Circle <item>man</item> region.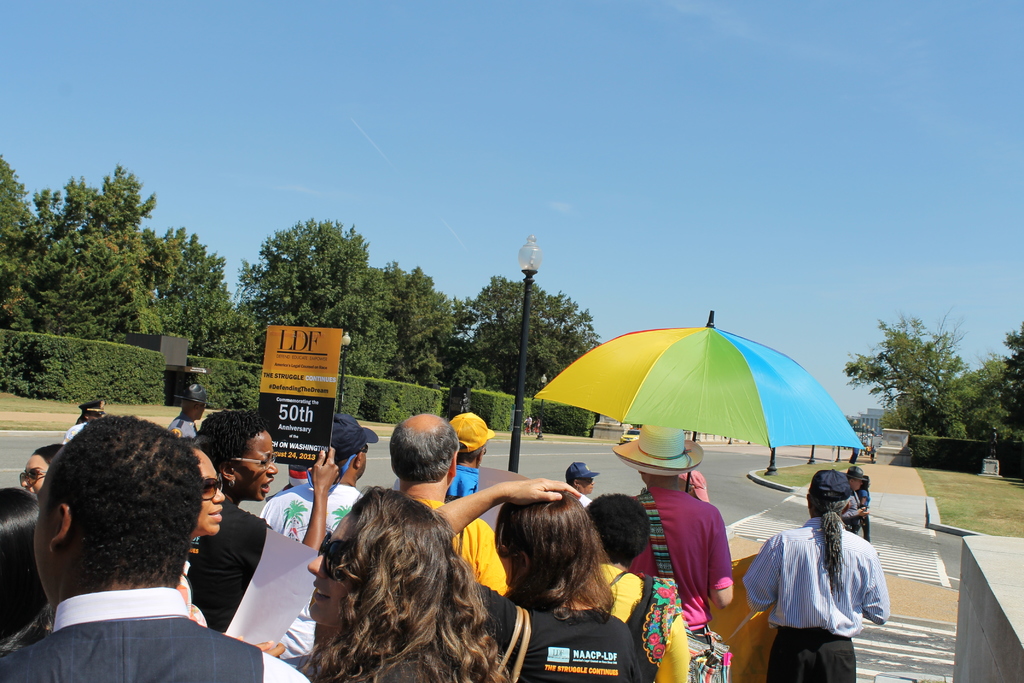
Region: x1=391 y1=411 x2=506 y2=591.
